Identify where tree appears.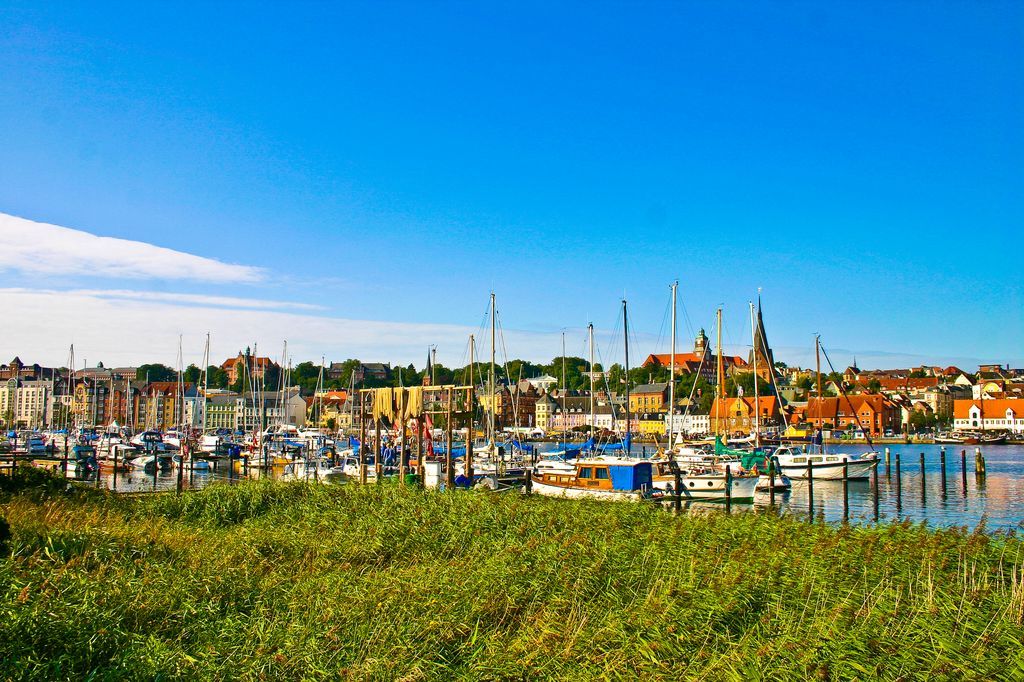
Appears at detection(131, 364, 176, 384).
